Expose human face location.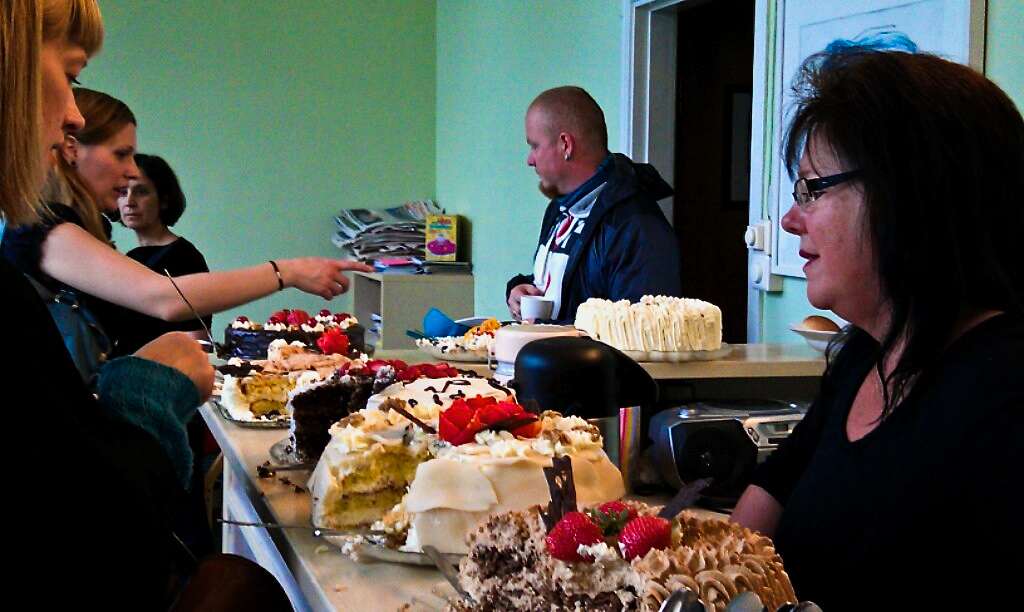
Exposed at <region>781, 124, 868, 311</region>.
